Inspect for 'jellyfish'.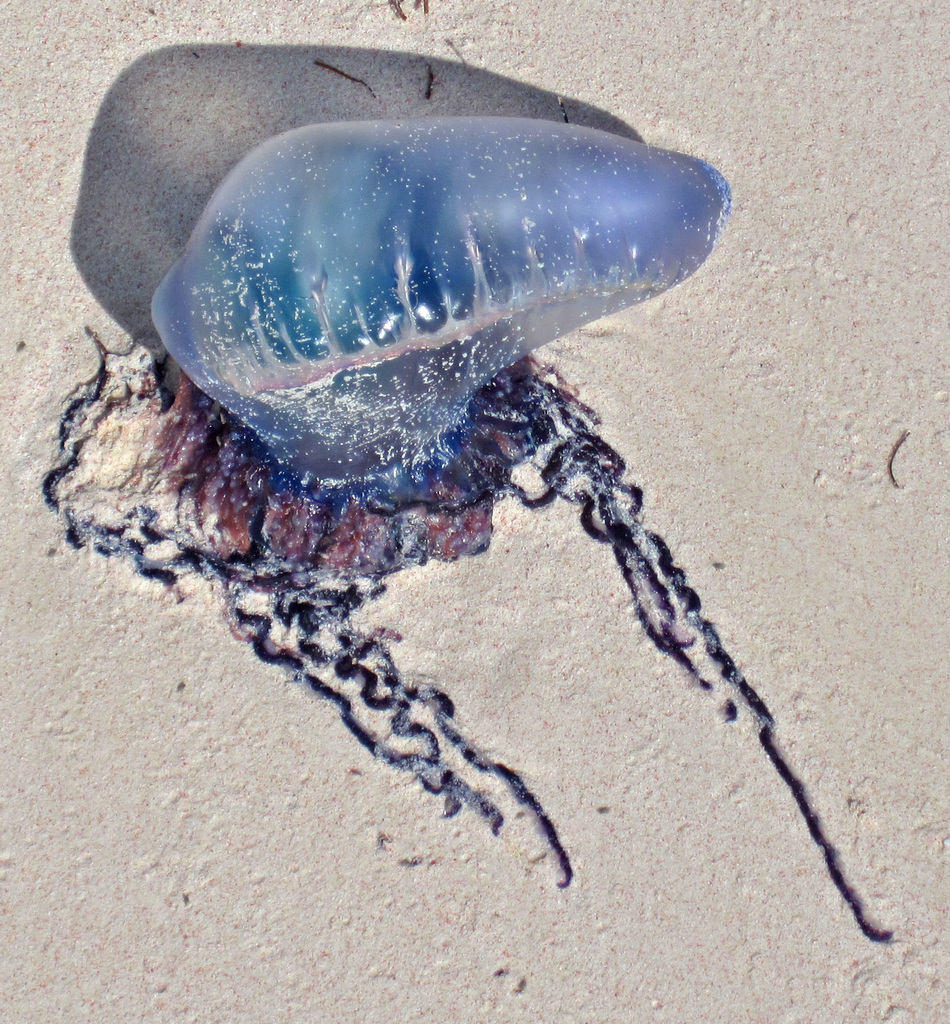
Inspection: (x1=111, y1=118, x2=637, y2=605).
